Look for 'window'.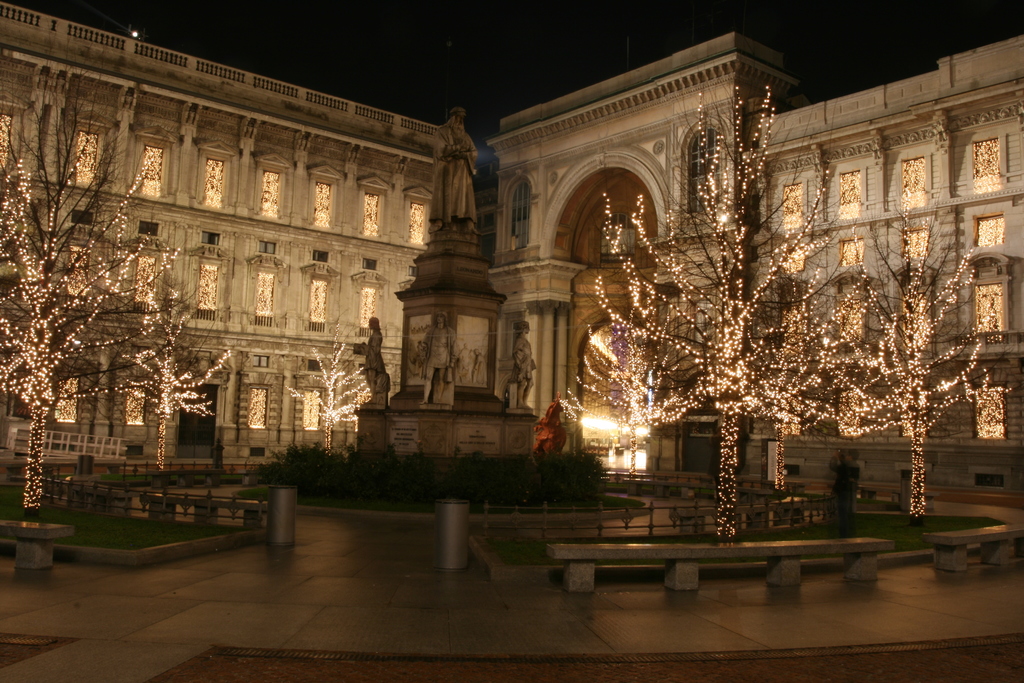
Found: 408,202,422,240.
